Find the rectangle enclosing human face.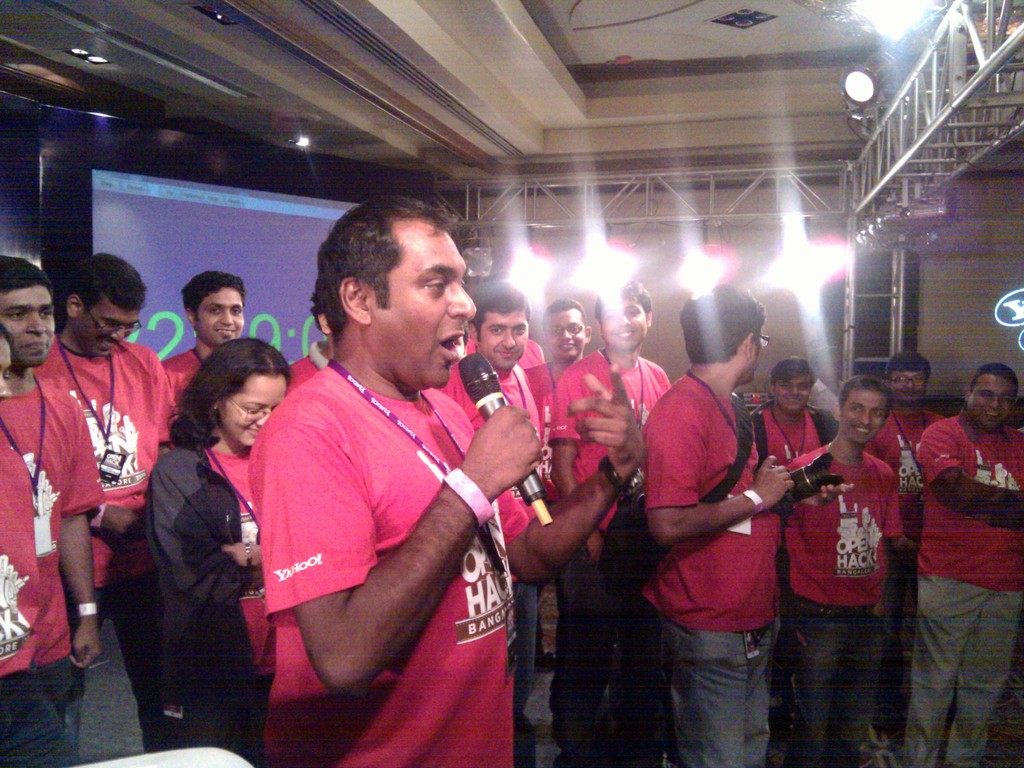
pyautogui.locateOnScreen(371, 219, 476, 388).
